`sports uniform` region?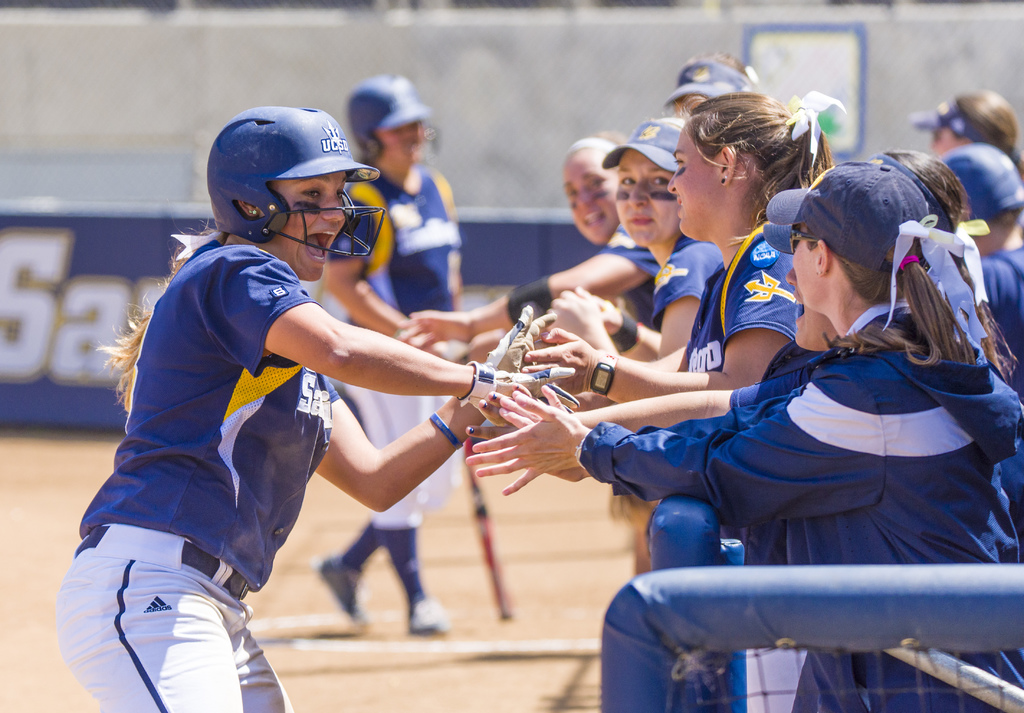
589/293/1023/712
